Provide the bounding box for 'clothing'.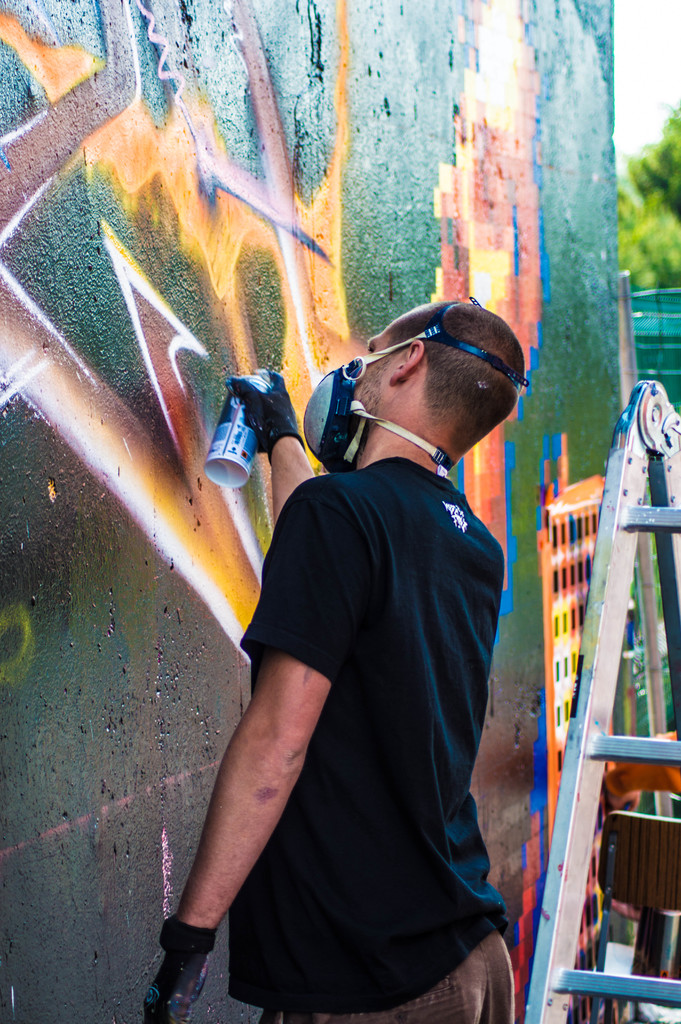
<region>229, 447, 531, 1022</region>.
